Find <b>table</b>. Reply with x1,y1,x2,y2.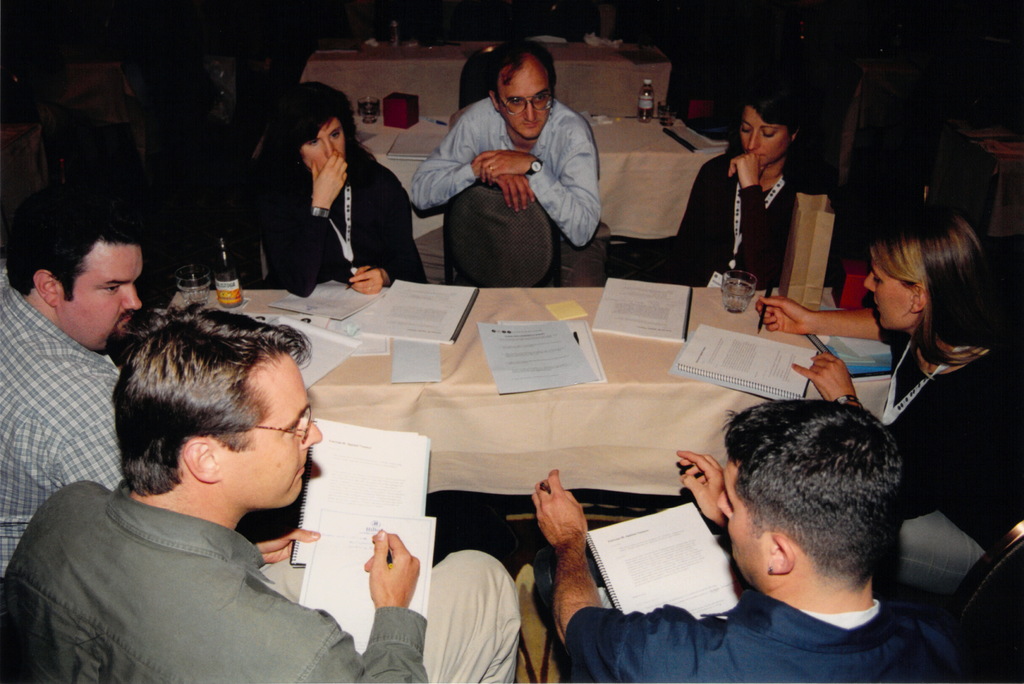
156,278,901,498.
